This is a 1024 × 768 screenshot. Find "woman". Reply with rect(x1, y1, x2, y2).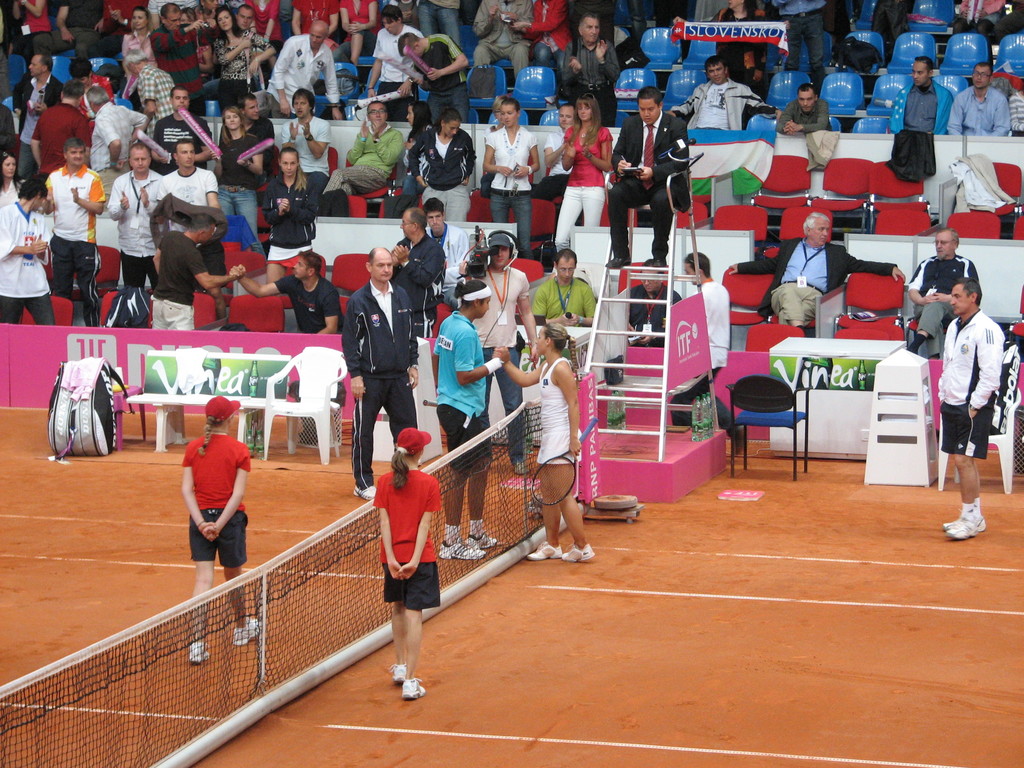
rect(551, 92, 620, 246).
